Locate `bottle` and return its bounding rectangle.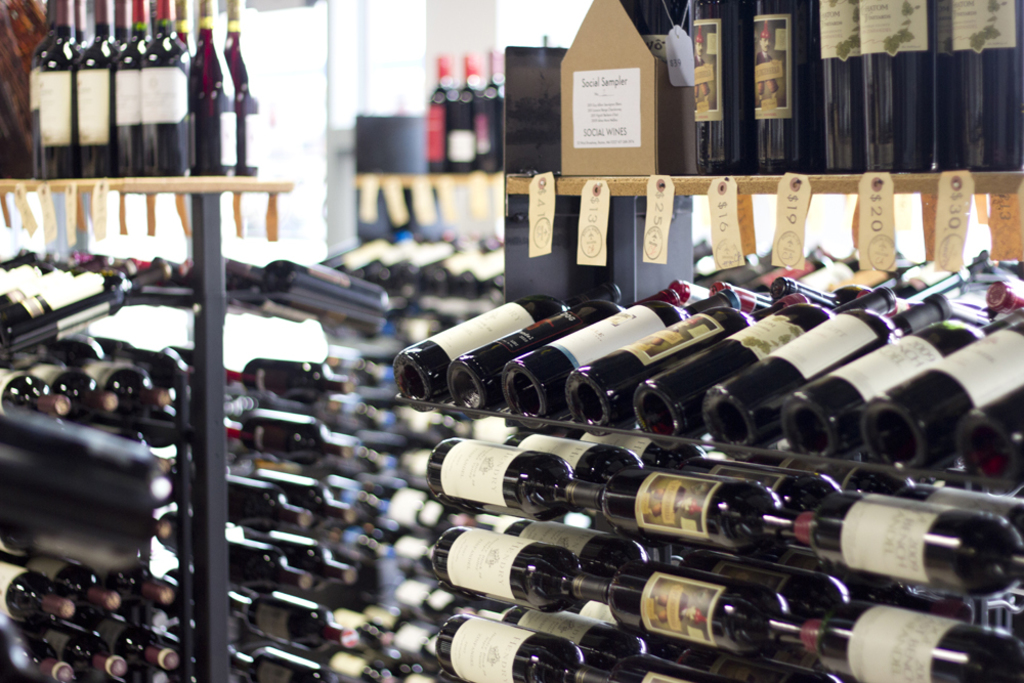
502:291:742:432.
